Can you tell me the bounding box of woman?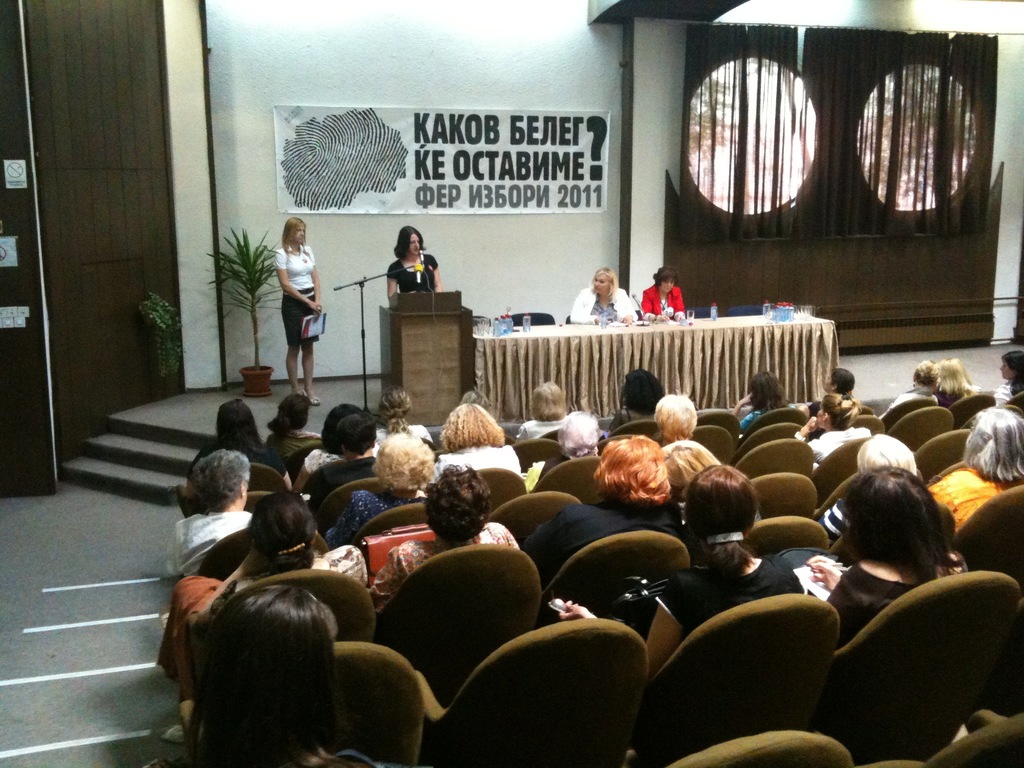
(left=660, top=463, right=784, bottom=642).
